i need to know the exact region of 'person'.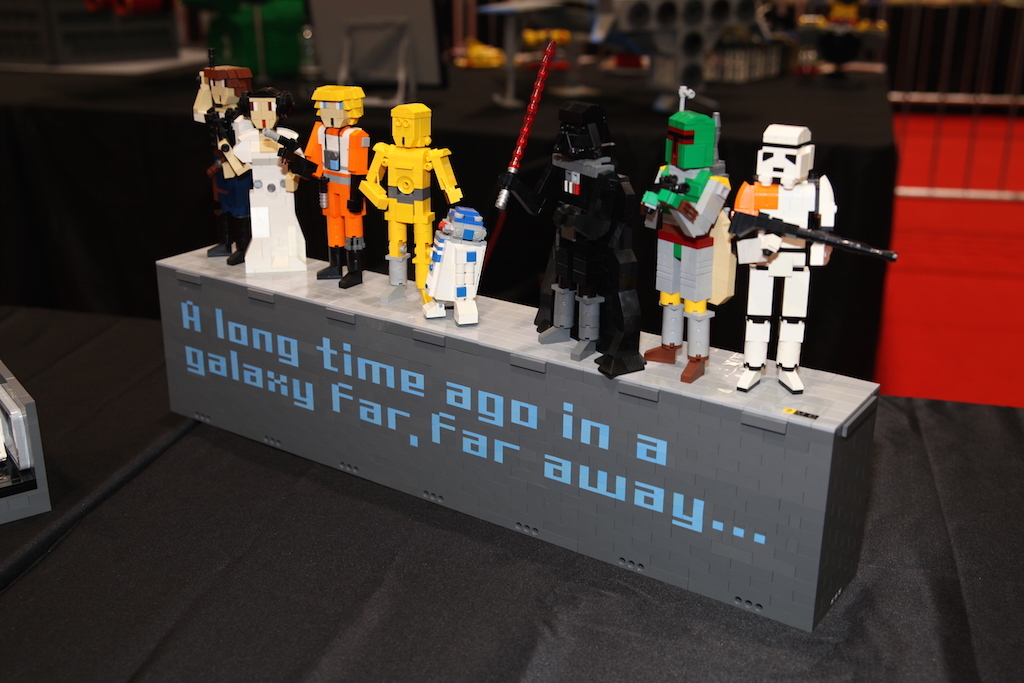
Region: <bbox>190, 63, 261, 267</bbox>.
